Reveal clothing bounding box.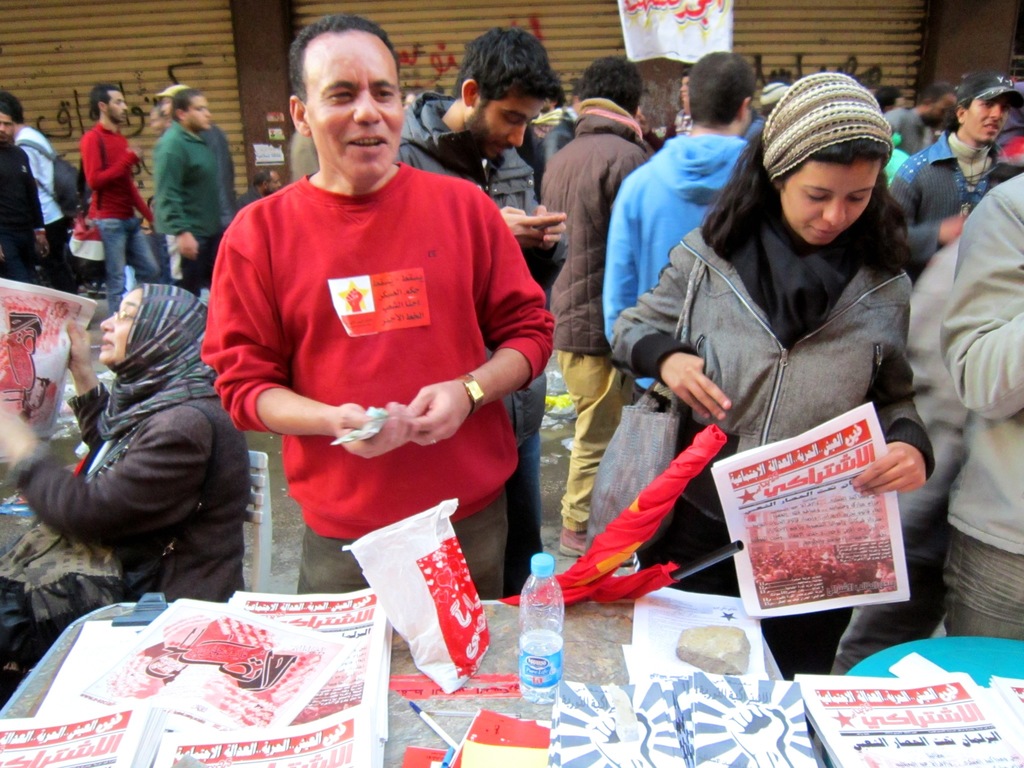
Revealed: (887,125,1005,254).
